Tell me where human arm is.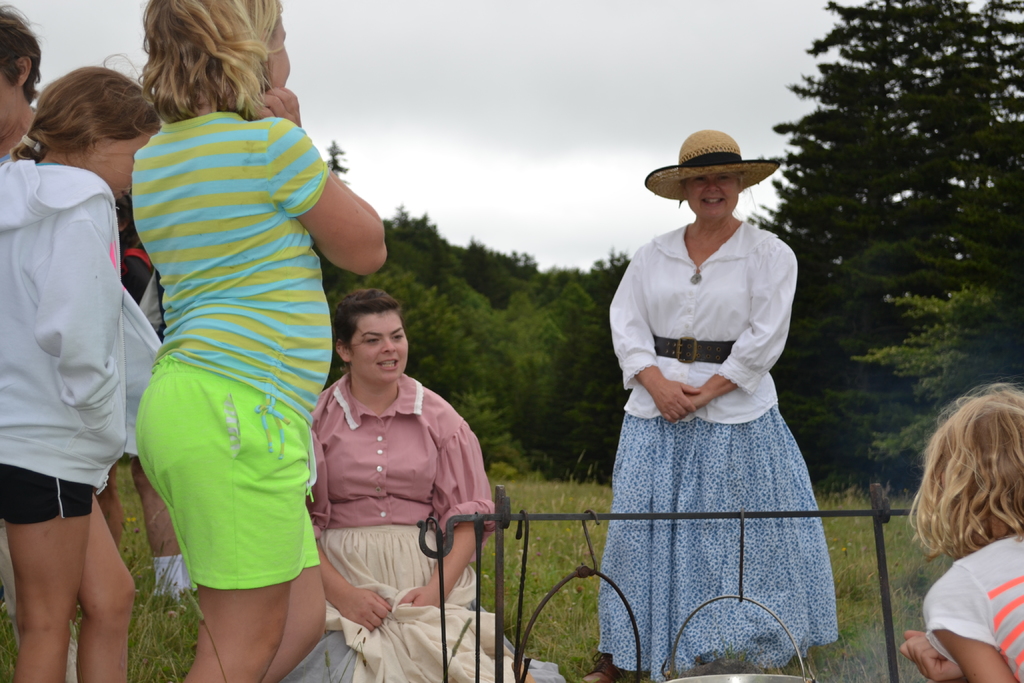
human arm is at [396, 402, 506, 612].
